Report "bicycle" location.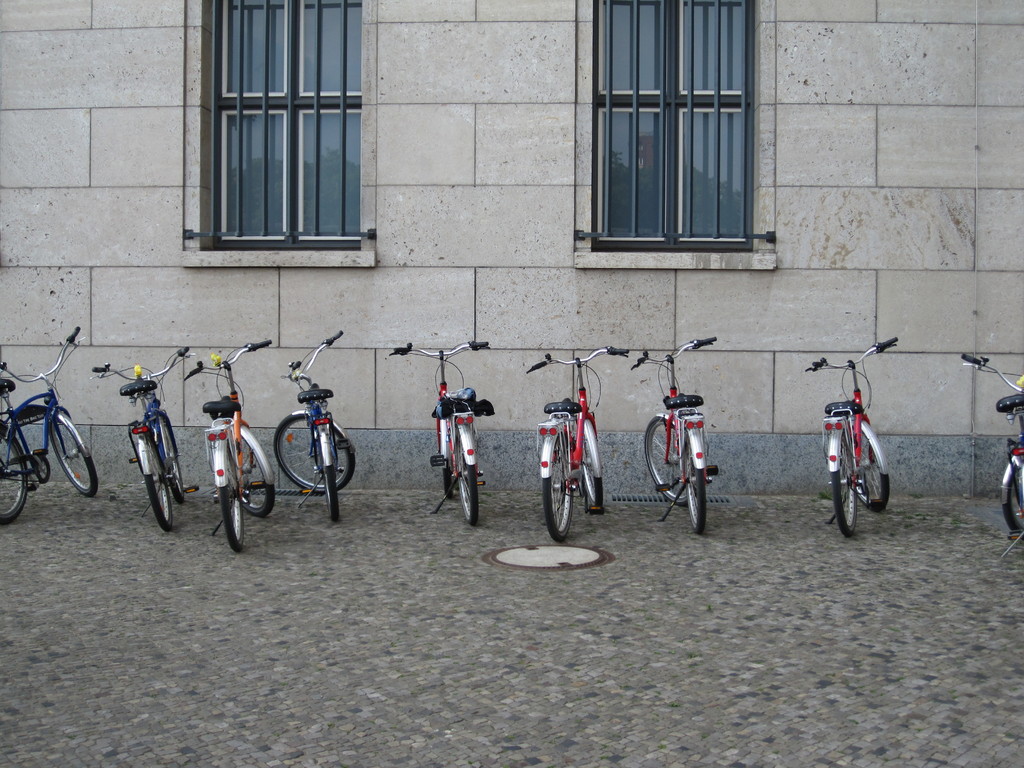
Report: (86,346,203,531).
